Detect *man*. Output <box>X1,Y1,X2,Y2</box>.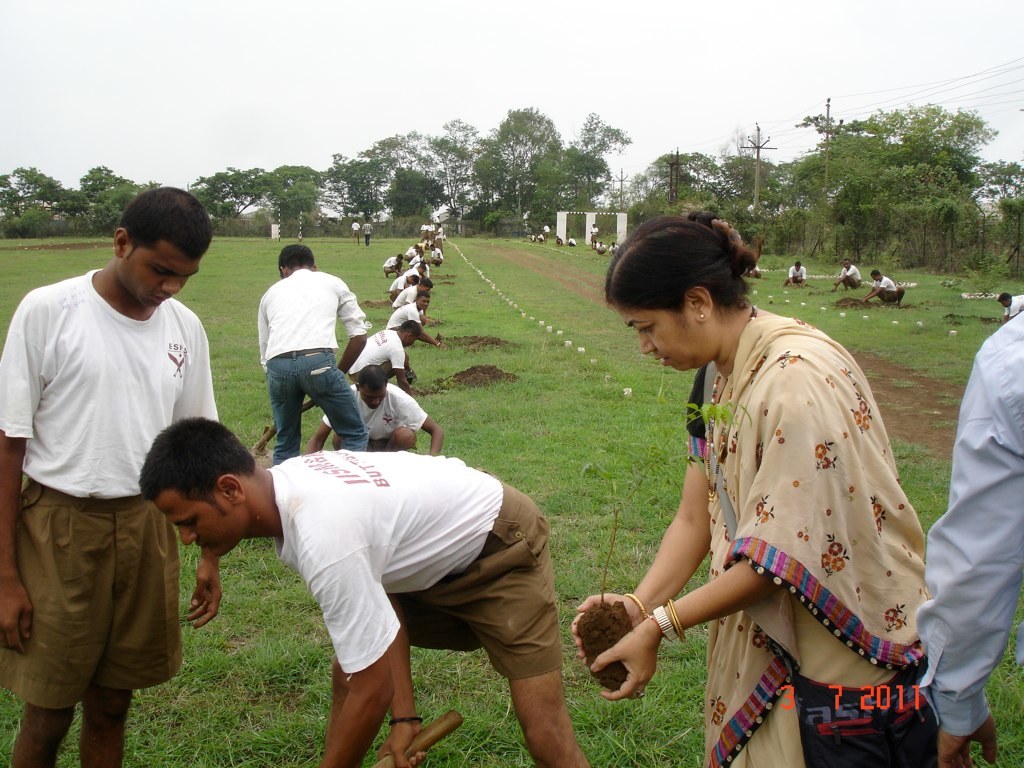
<box>786,258,810,288</box>.
